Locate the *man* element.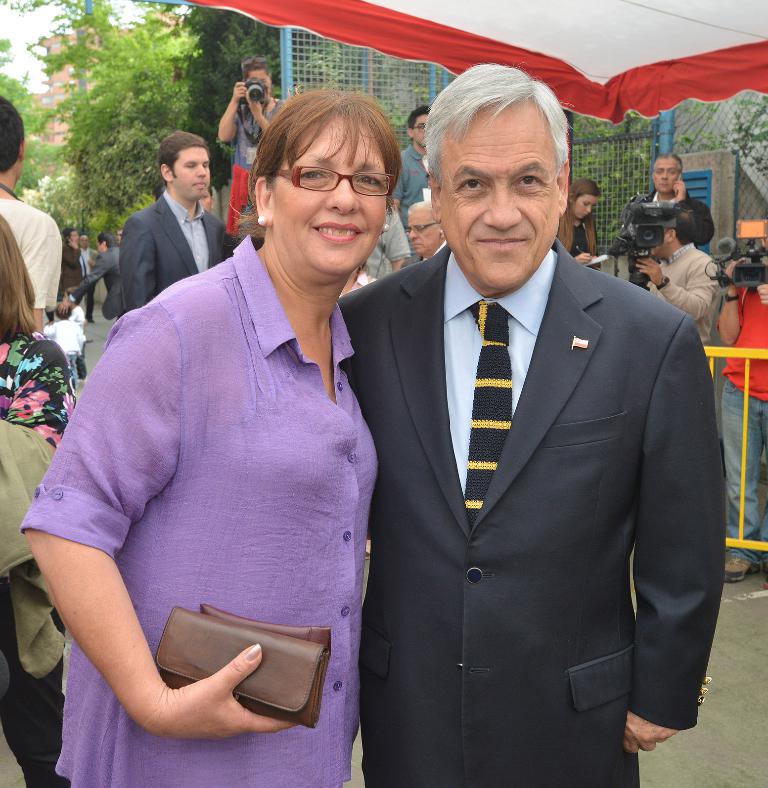
Element bbox: (392,99,429,227).
